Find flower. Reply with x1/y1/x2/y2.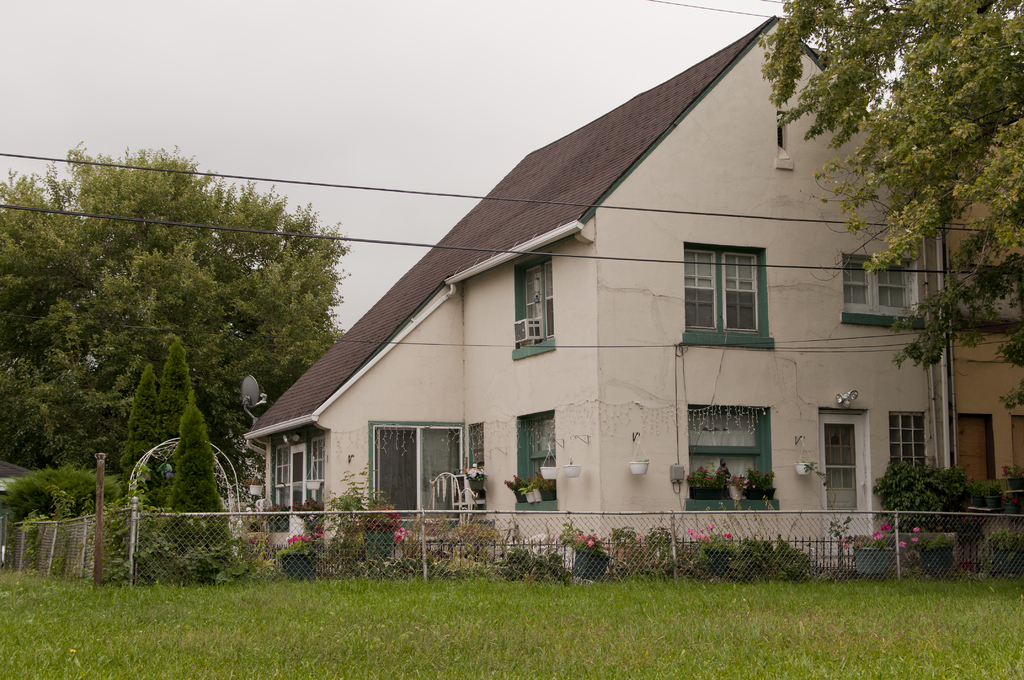
911/524/919/533.
